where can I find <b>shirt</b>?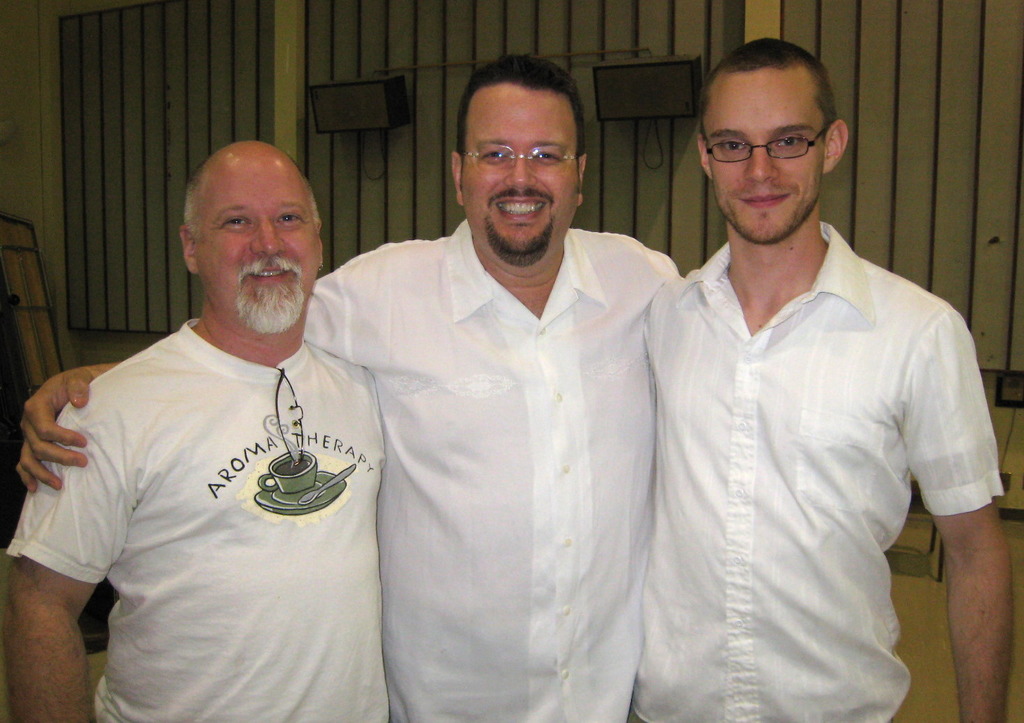
You can find it at left=622, top=187, right=983, bottom=709.
